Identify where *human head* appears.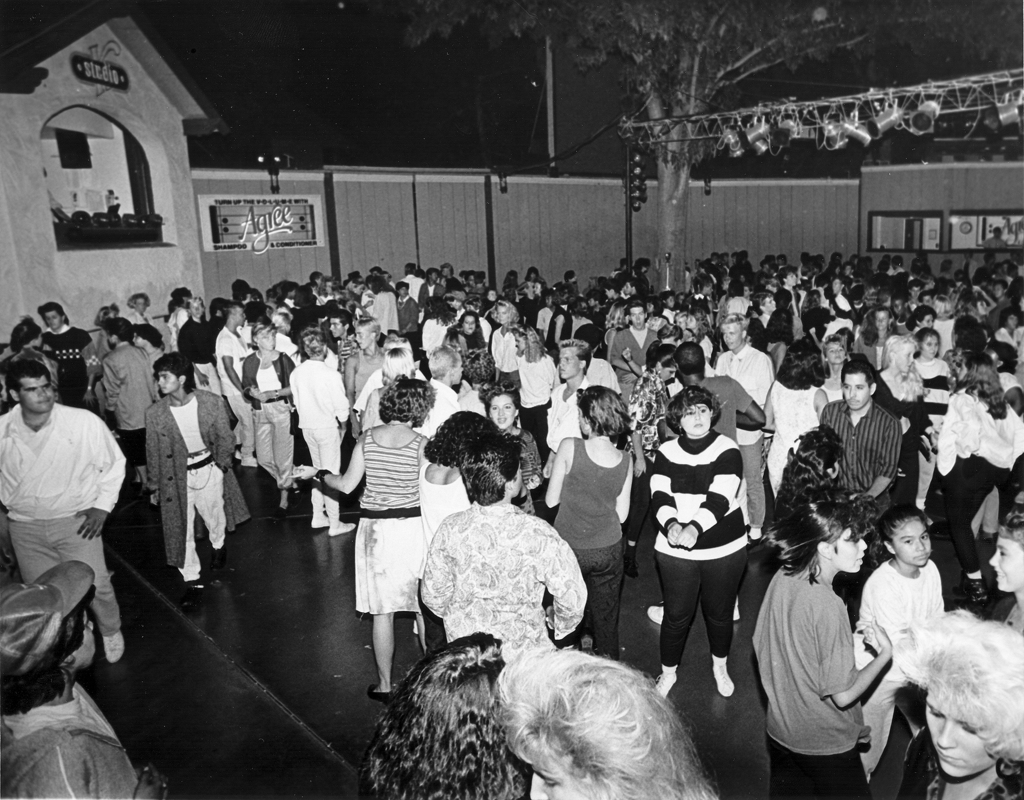
Appears at (644,340,676,383).
